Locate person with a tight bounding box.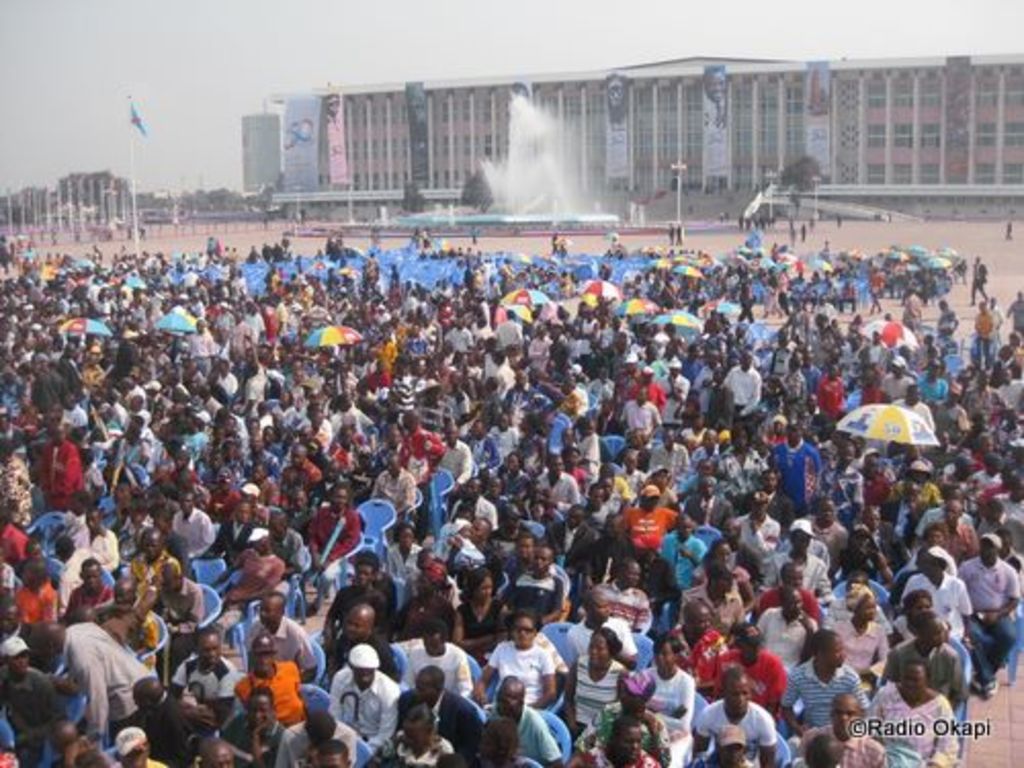
(872,354,918,399).
